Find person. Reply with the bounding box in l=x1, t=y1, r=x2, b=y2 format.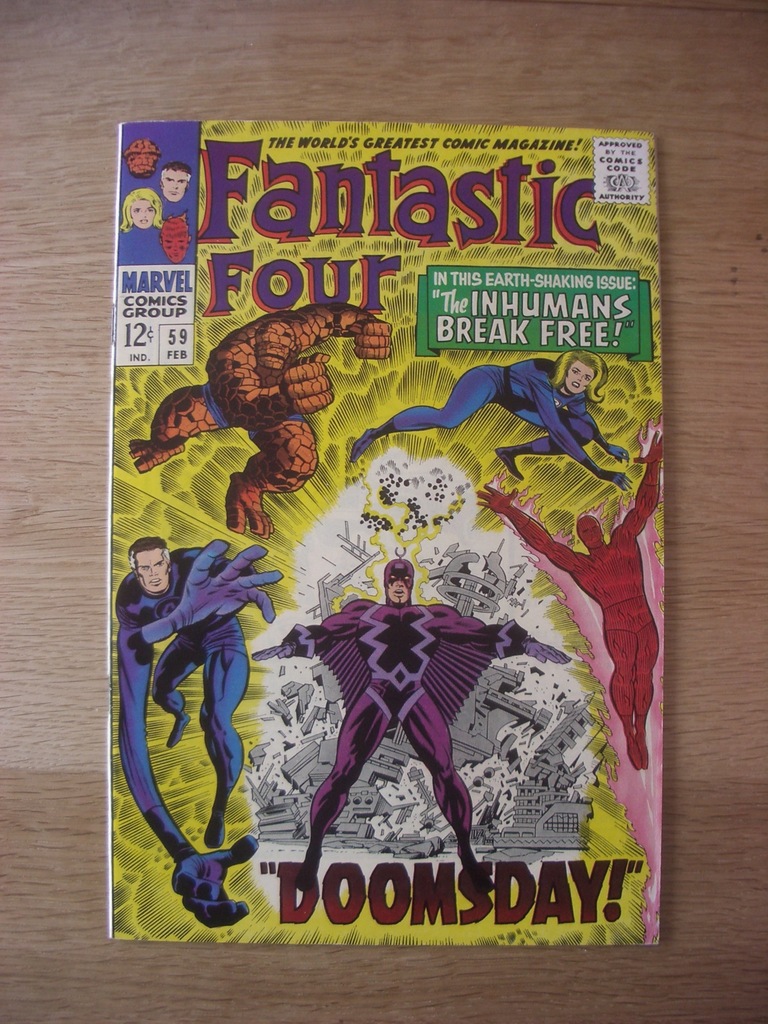
l=125, t=300, r=394, b=538.
